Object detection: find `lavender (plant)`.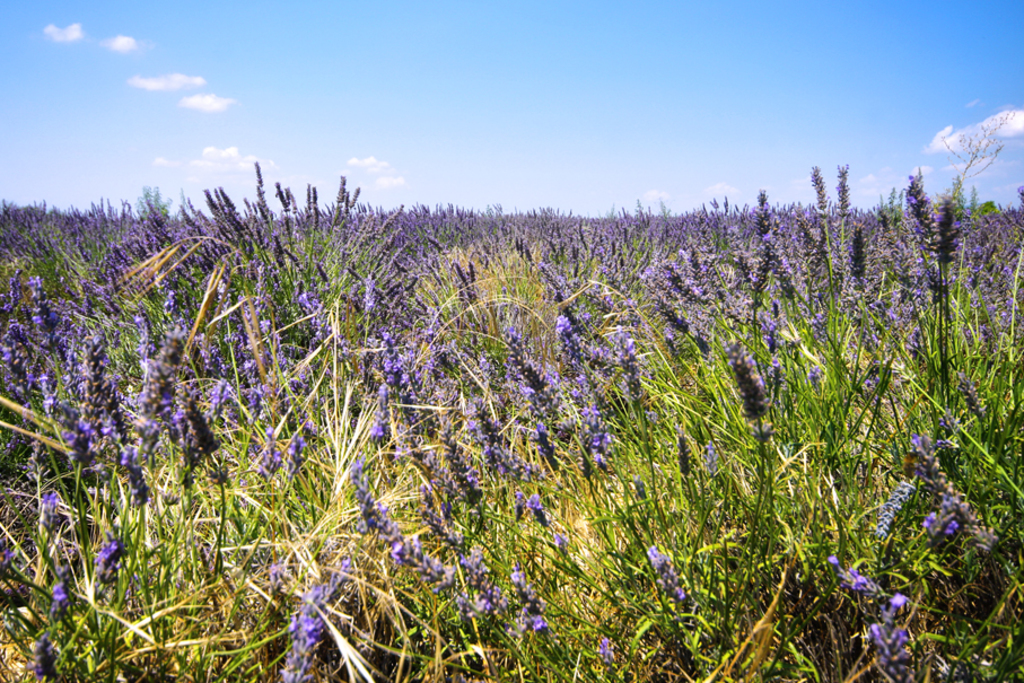
Rect(352, 479, 458, 598).
